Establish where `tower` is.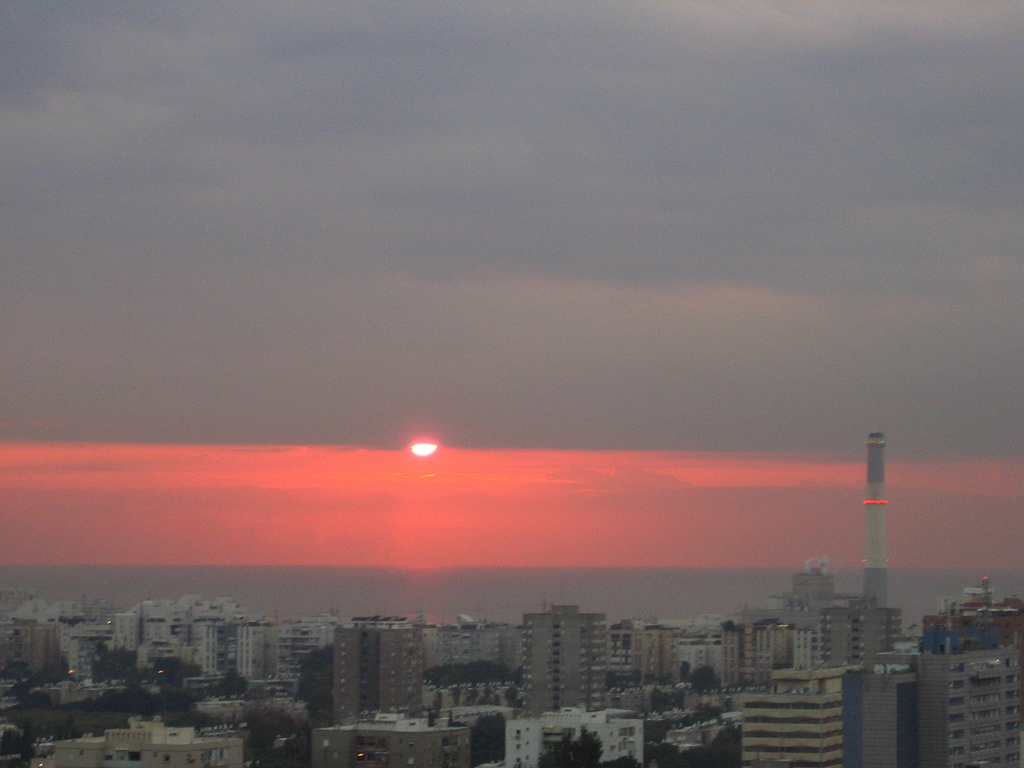
Established at (742, 679, 838, 765).
